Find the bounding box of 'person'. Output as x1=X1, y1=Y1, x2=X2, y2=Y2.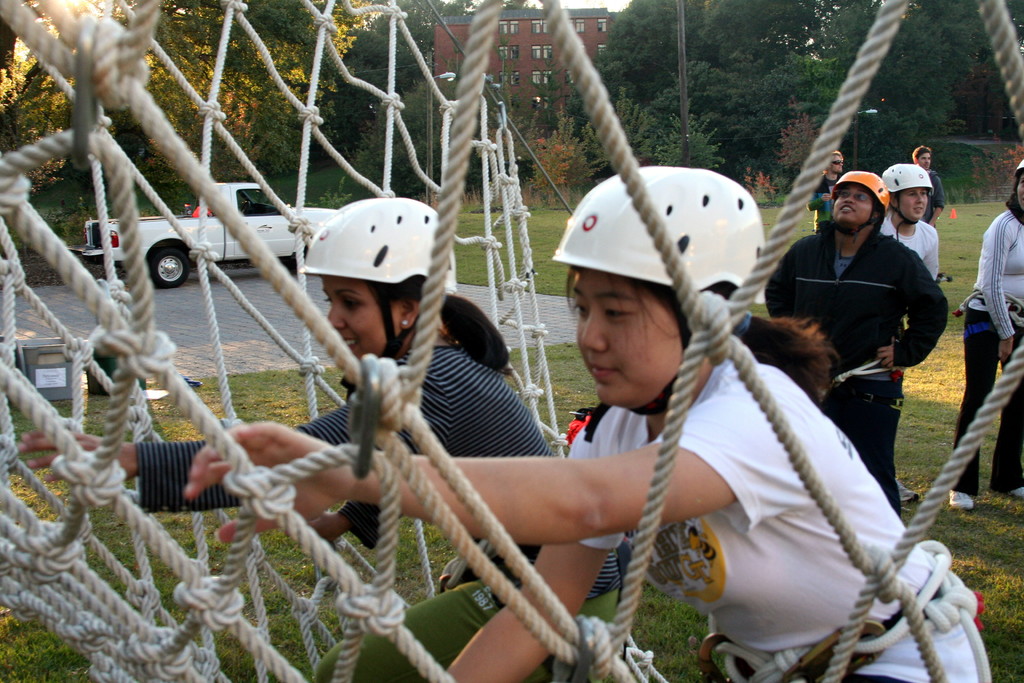
x1=811, y1=154, x2=843, y2=231.
